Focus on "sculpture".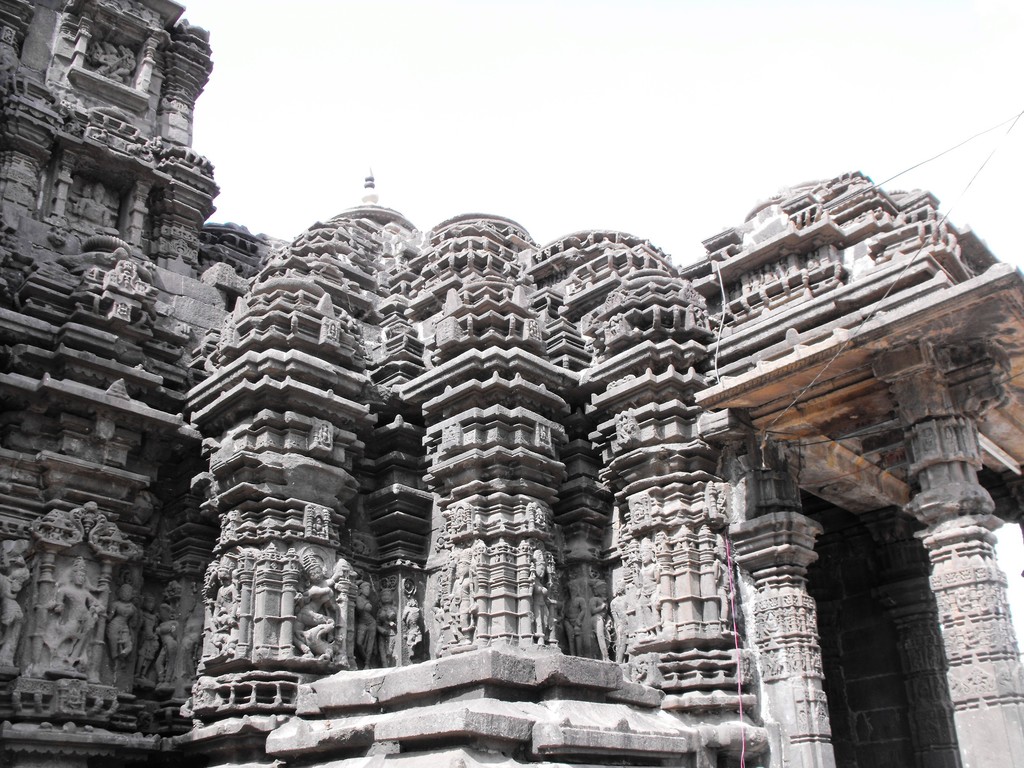
Focused at 54,556,106,678.
